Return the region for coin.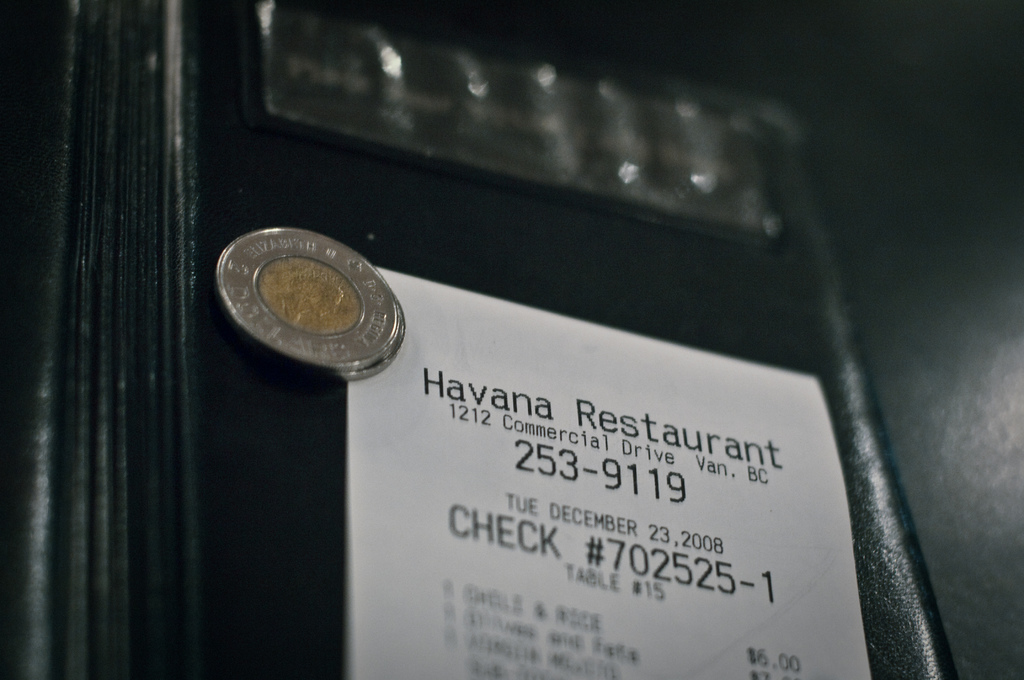
Rect(333, 291, 408, 380).
